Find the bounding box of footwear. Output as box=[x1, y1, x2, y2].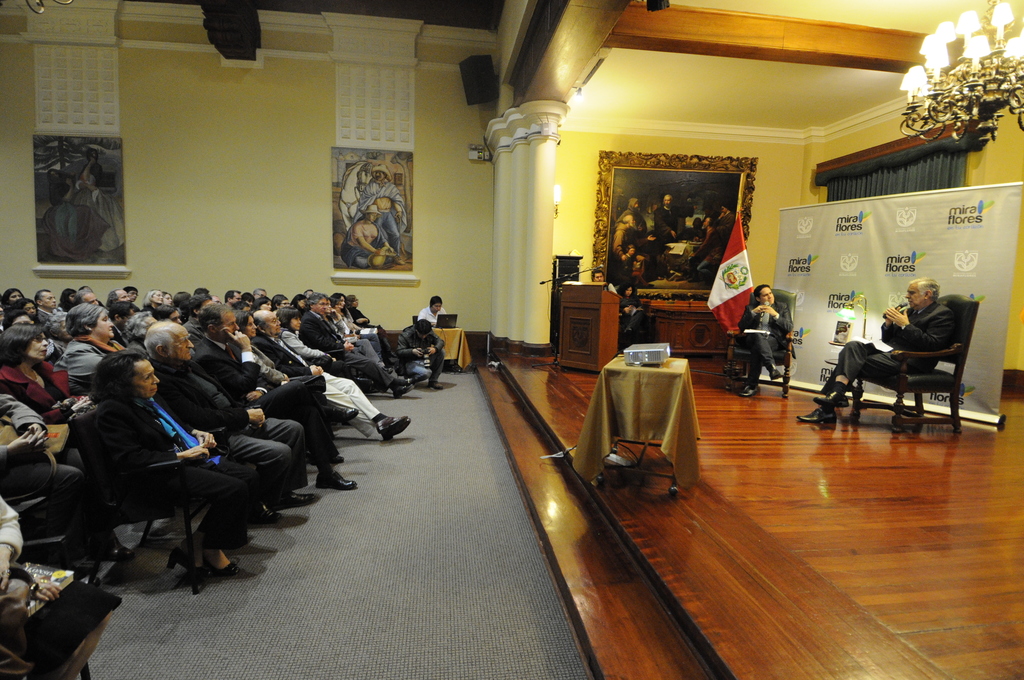
box=[373, 414, 410, 433].
